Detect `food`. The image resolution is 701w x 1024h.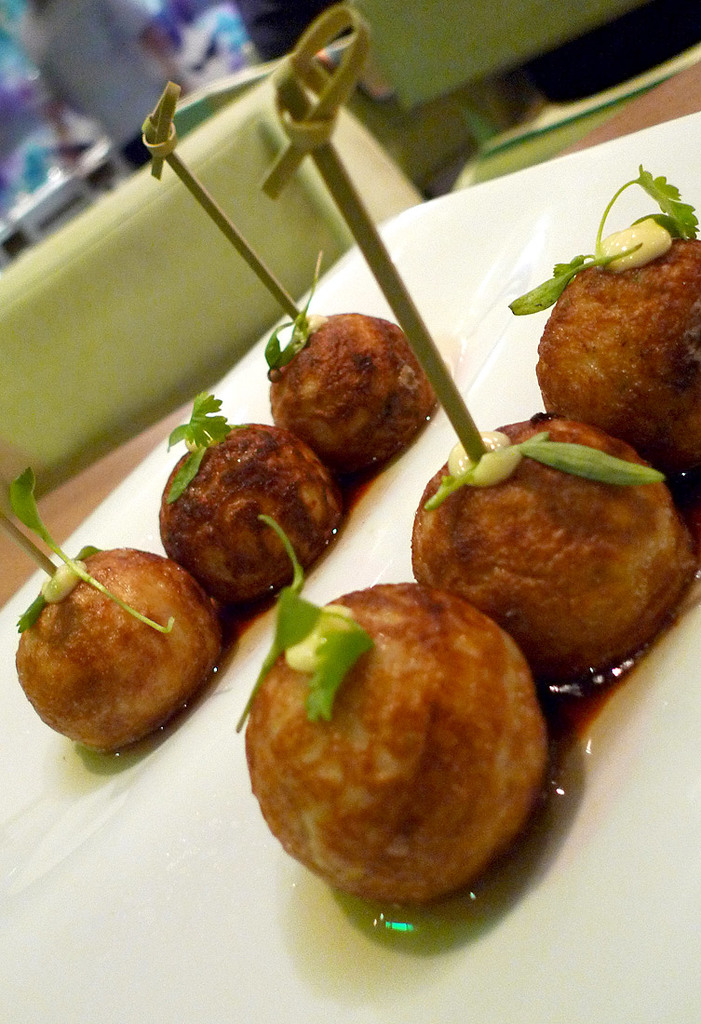
245 577 549 905.
